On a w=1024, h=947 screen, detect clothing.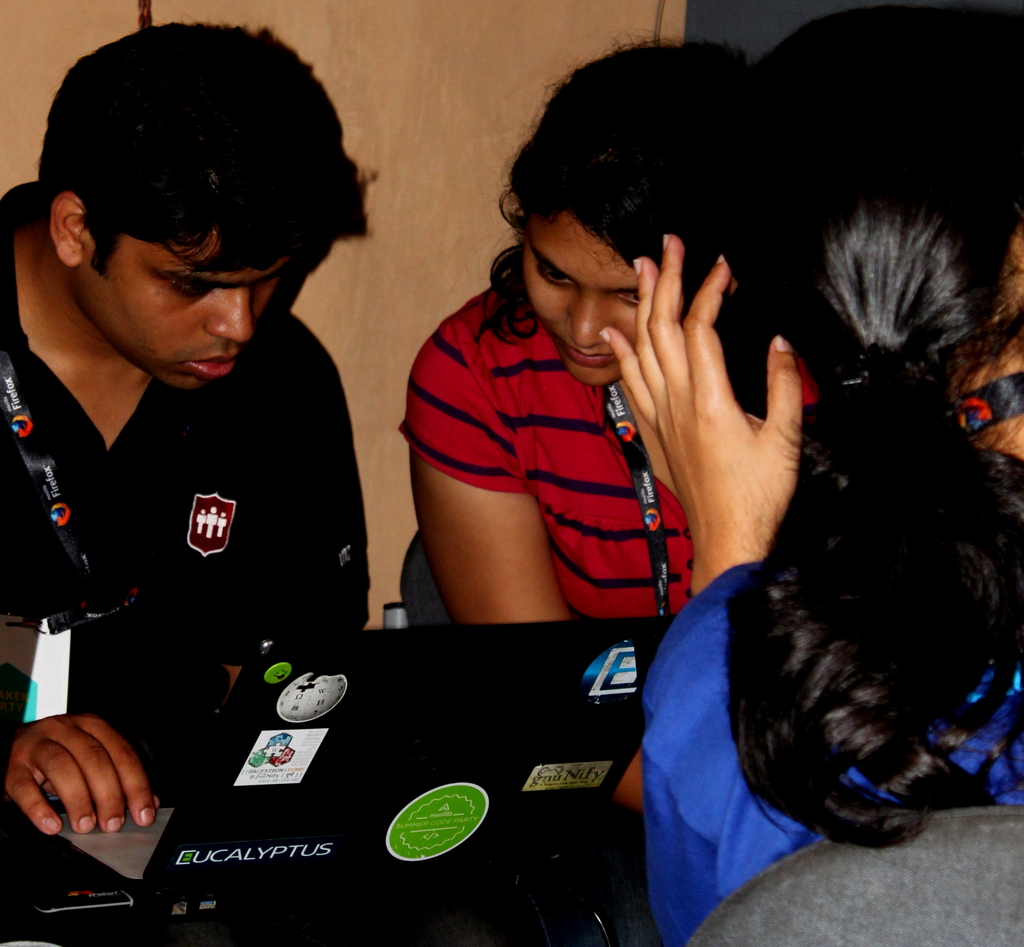
rect(4, 241, 387, 785).
